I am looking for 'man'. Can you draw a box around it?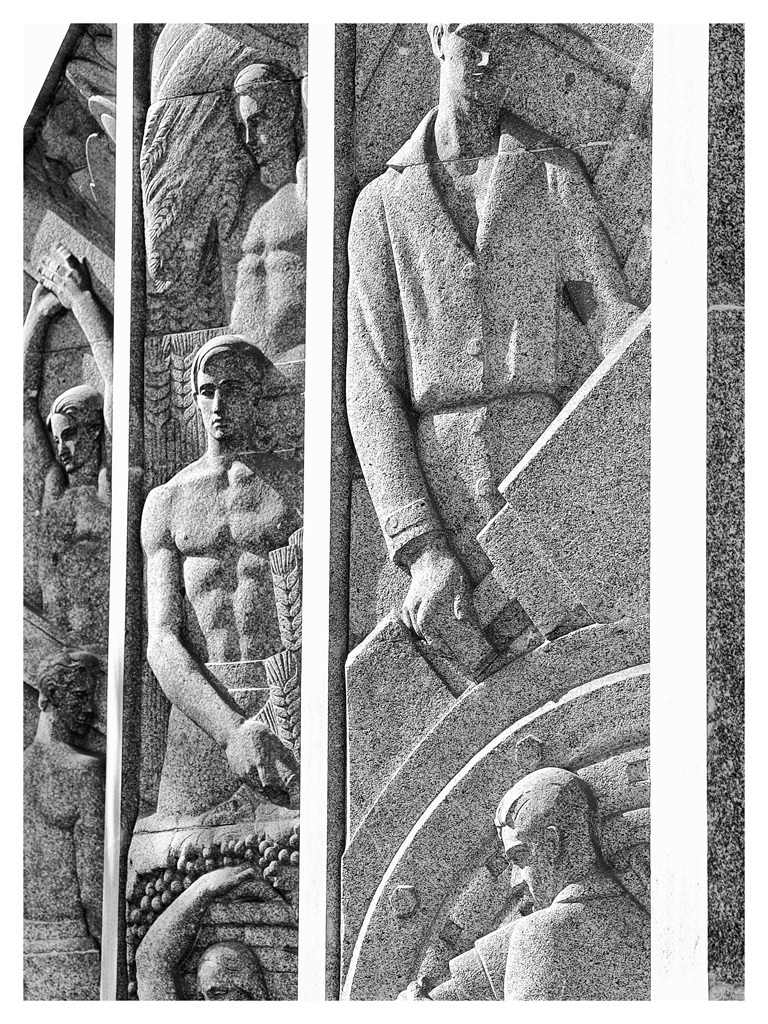
Sure, the bounding box is 25, 244, 112, 667.
